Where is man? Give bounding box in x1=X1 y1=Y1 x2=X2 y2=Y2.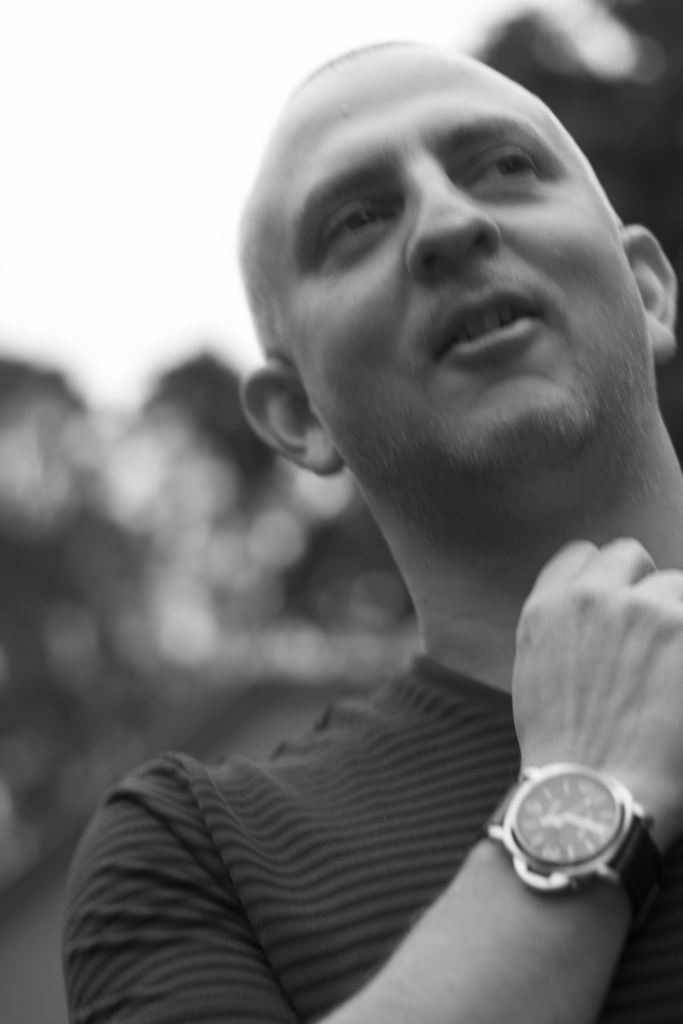
x1=87 y1=68 x2=682 y2=1014.
